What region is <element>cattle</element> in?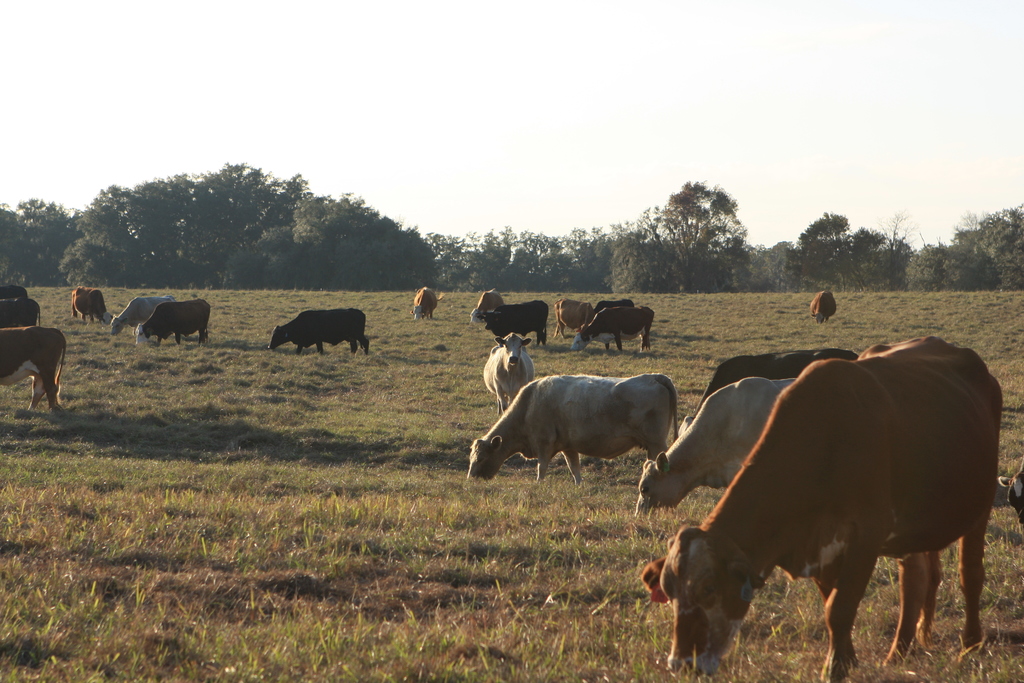
[135,304,212,347].
